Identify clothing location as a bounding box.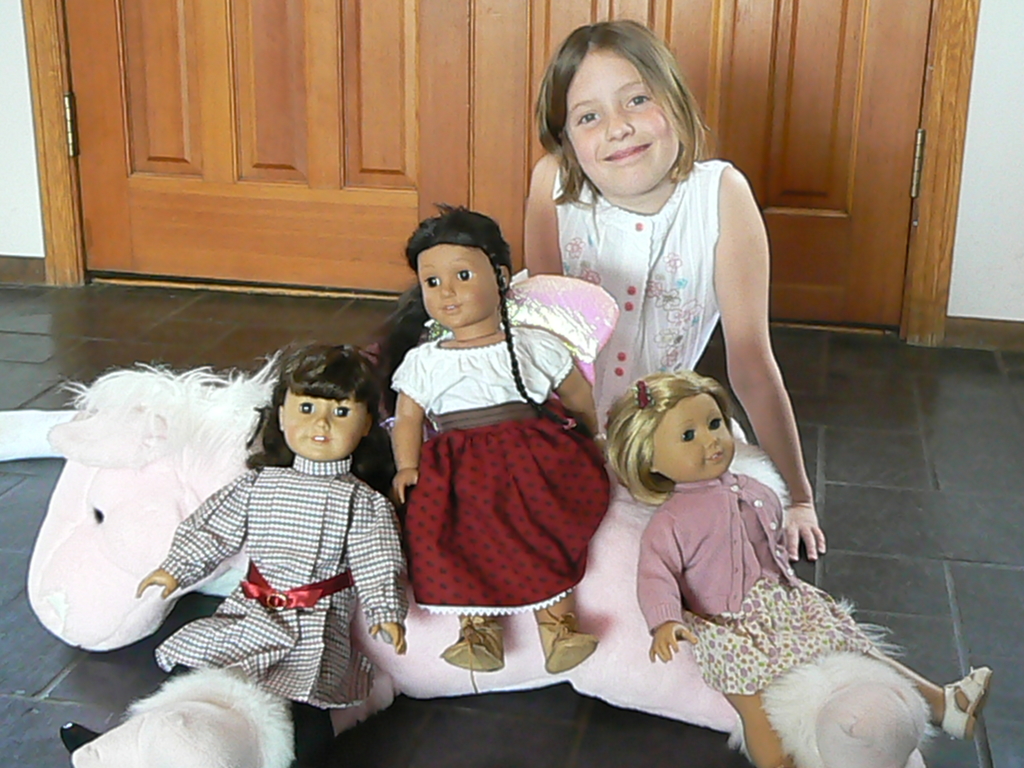
left=394, top=312, right=615, bottom=624.
